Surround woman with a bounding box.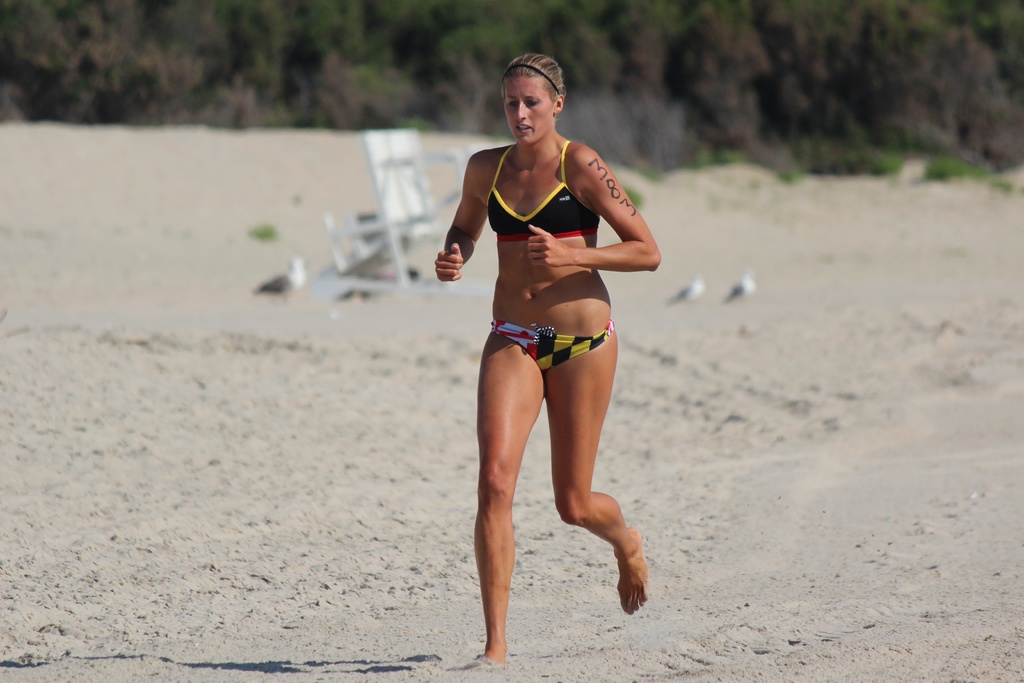
BBox(447, 43, 651, 657).
